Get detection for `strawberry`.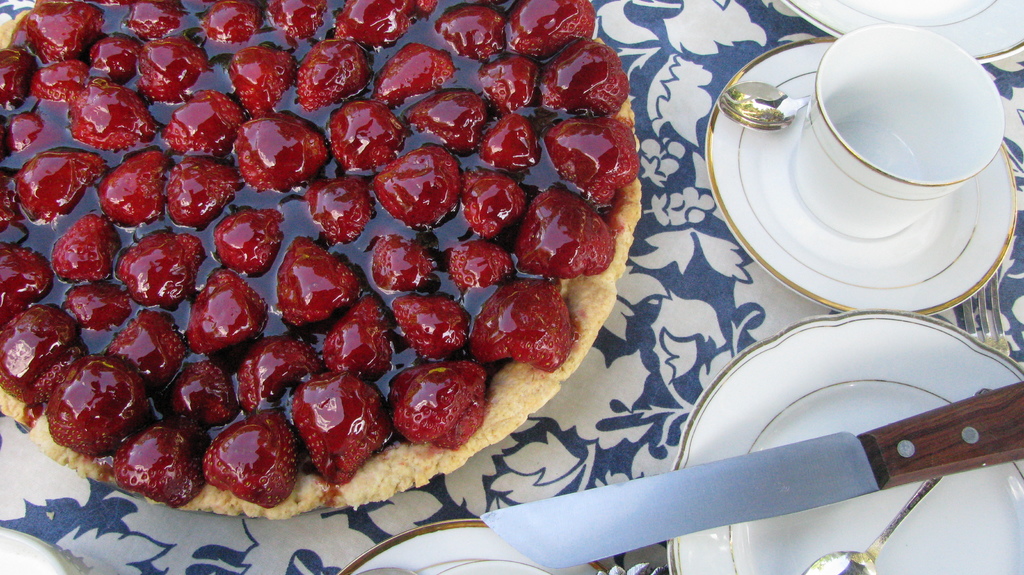
Detection: 216, 208, 282, 276.
